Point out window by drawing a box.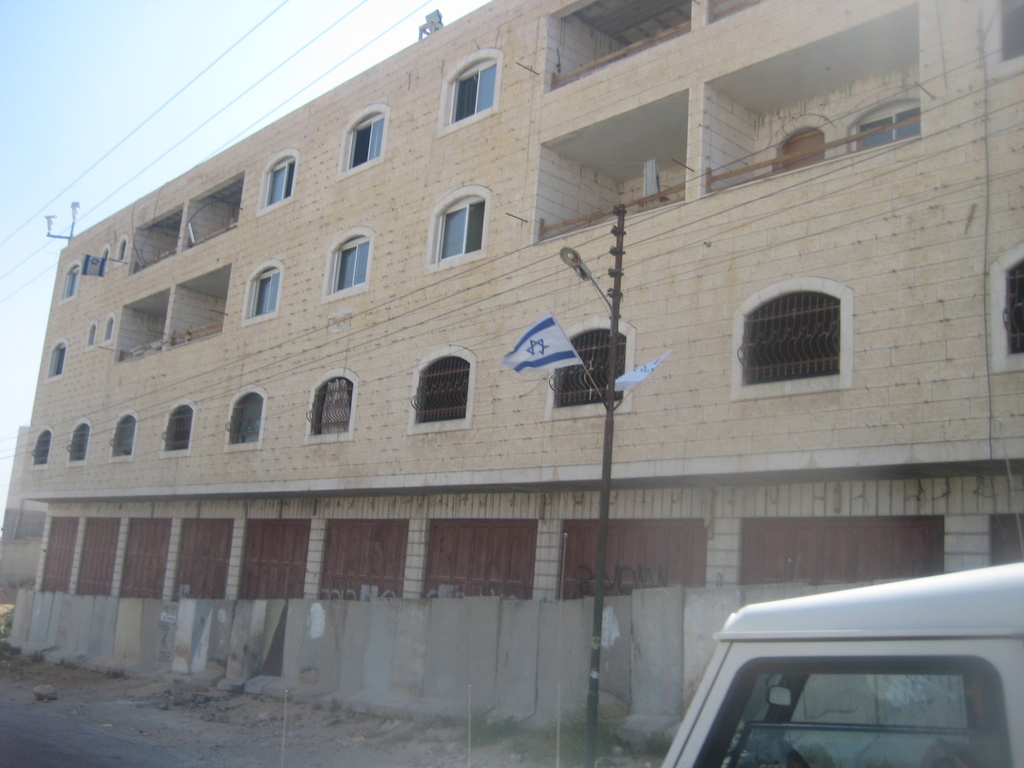
(left=551, top=326, right=623, bottom=406).
